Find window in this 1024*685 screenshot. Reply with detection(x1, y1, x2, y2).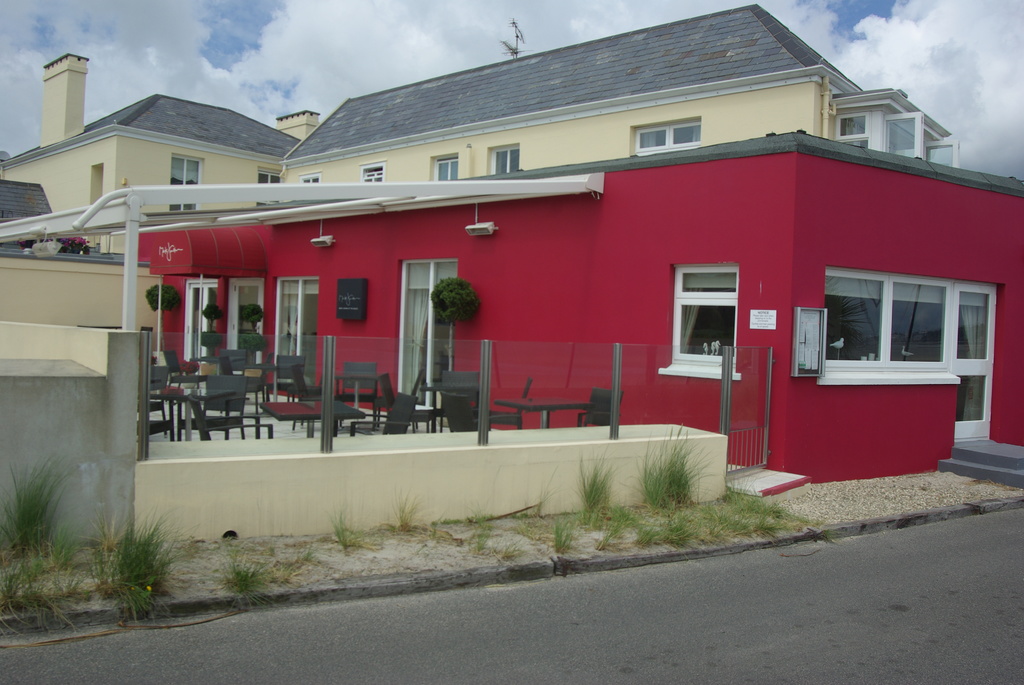
detection(833, 114, 960, 166).
